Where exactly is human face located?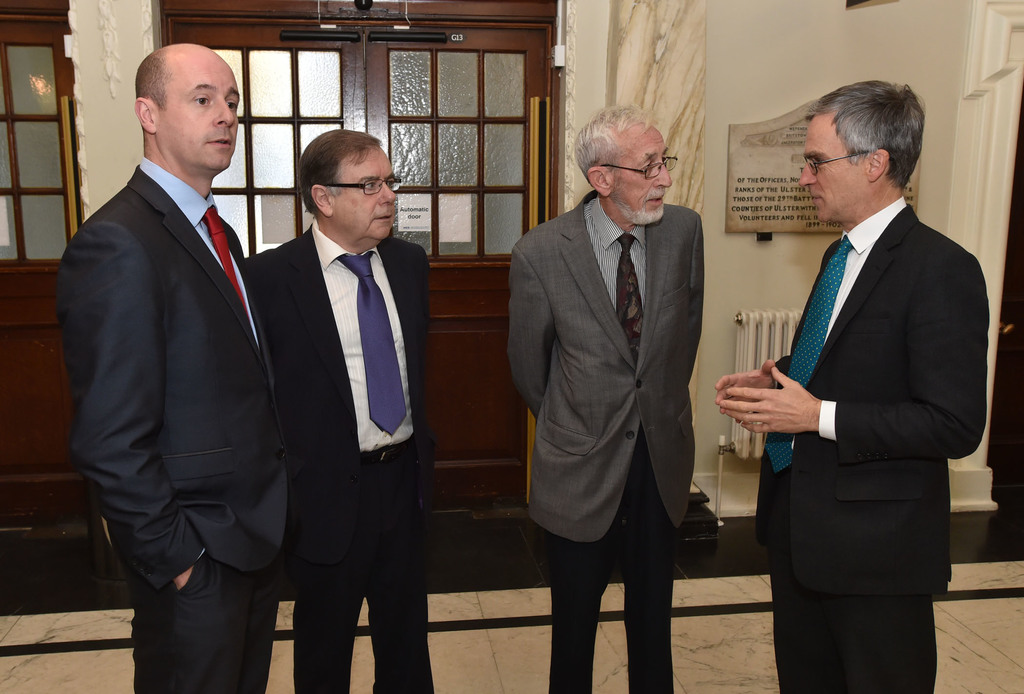
Its bounding box is box(155, 52, 242, 170).
